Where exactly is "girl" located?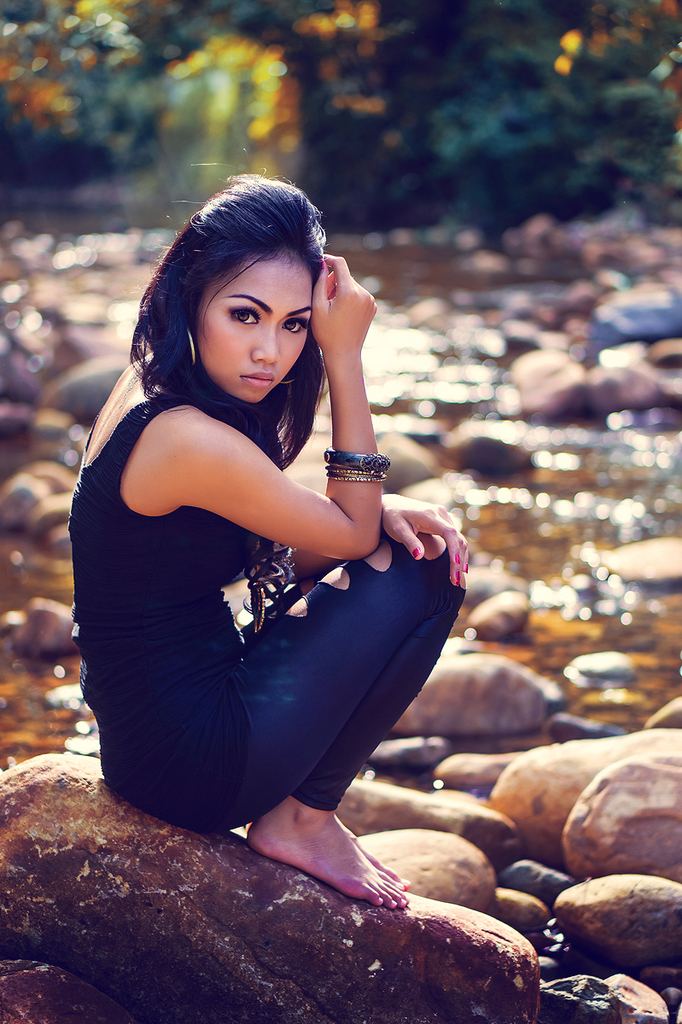
Its bounding box is 67/147/468/907.
